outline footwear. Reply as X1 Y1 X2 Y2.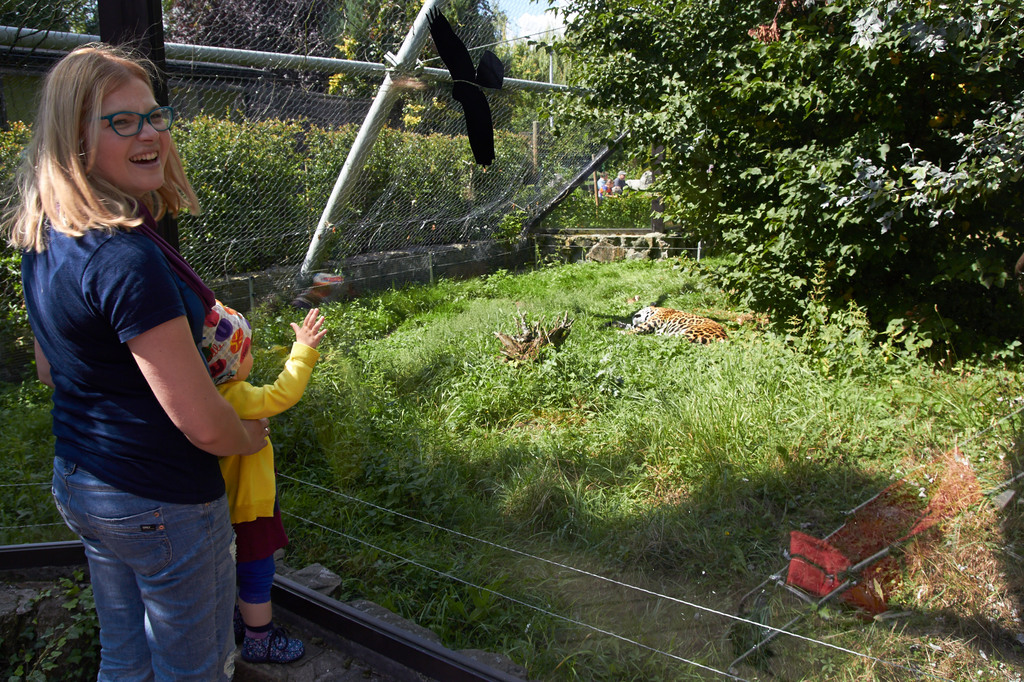
236 626 309 661.
